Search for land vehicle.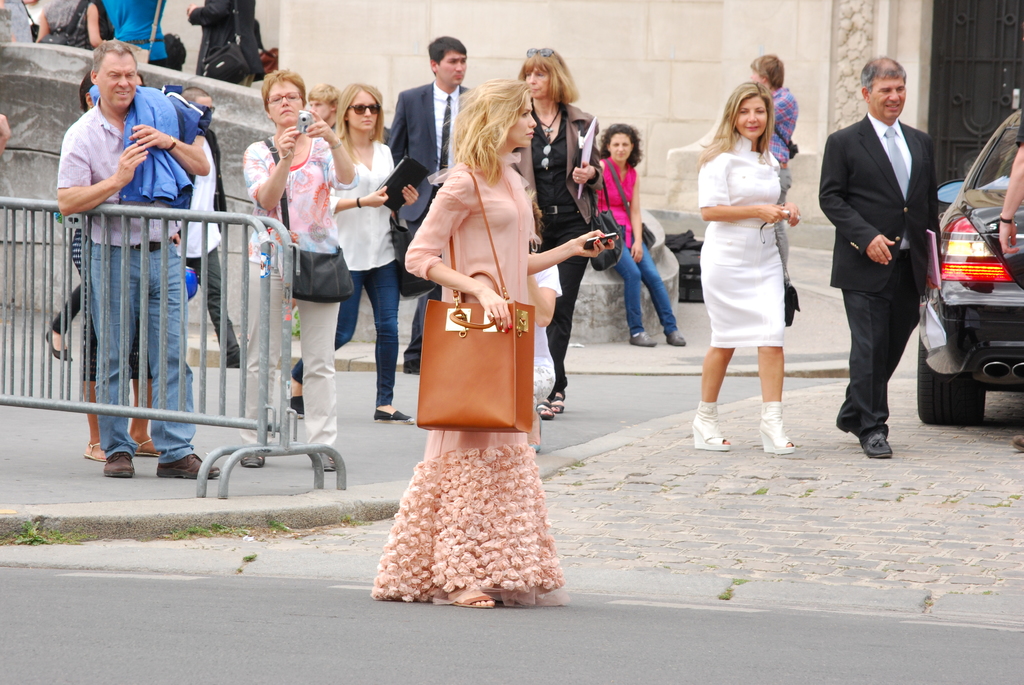
Found at {"x1": 922, "y1": 136, "x2": 1020, "y2": 436}.
